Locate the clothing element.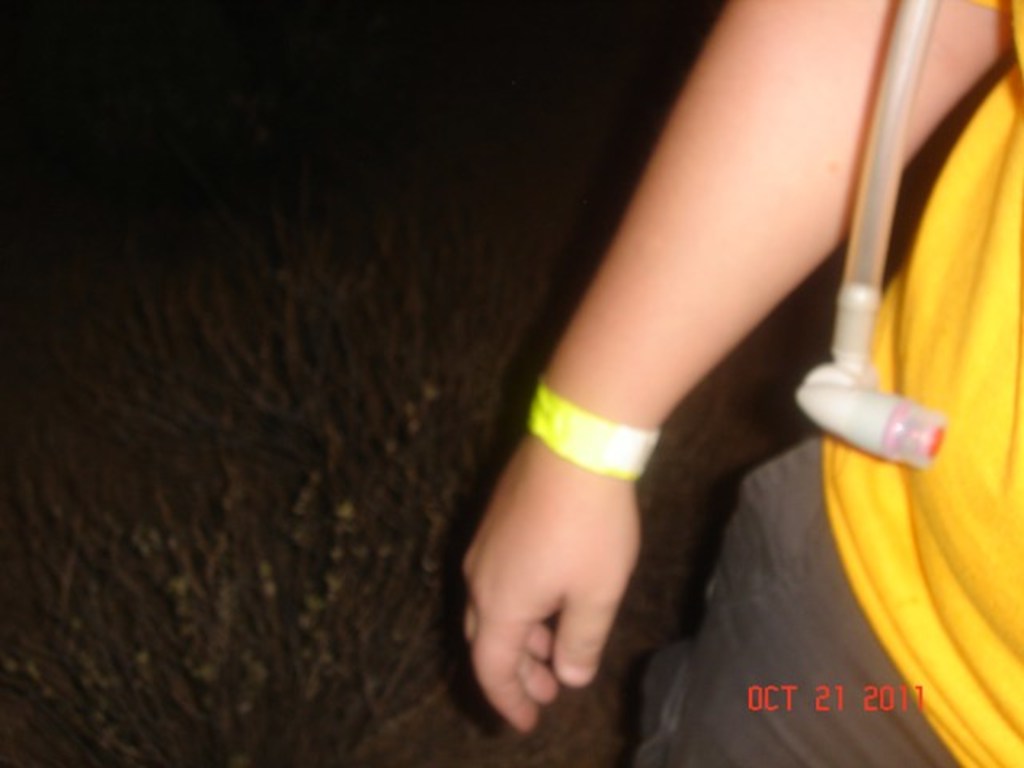
Element bbox: bbox=(645, 0, 1022, 766).
